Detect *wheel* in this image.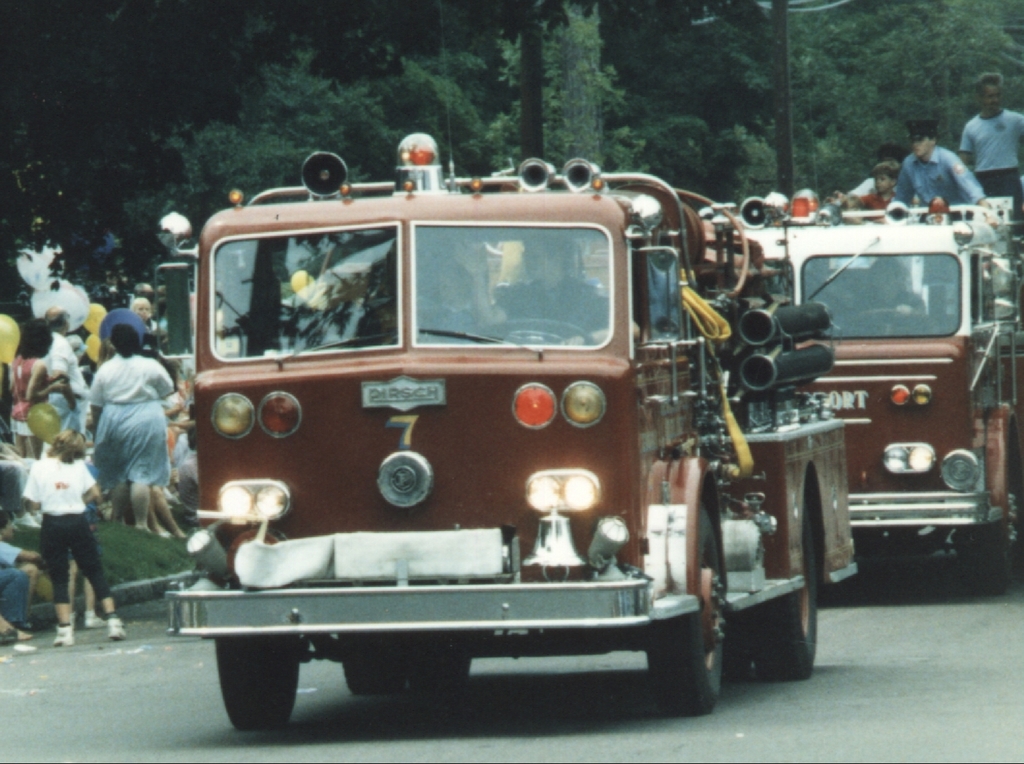
Detection: box=[724, 617, 760, 680].
